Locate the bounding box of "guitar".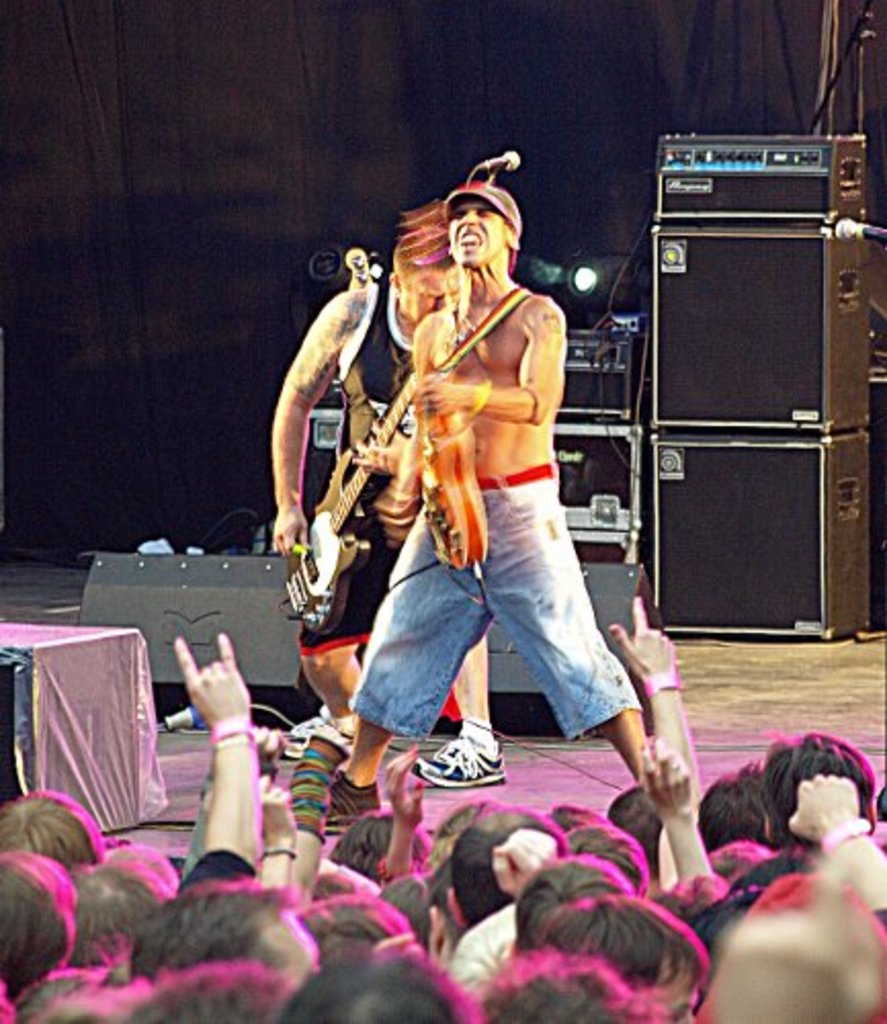
Bounding box: [281, 375, 422, 639].
